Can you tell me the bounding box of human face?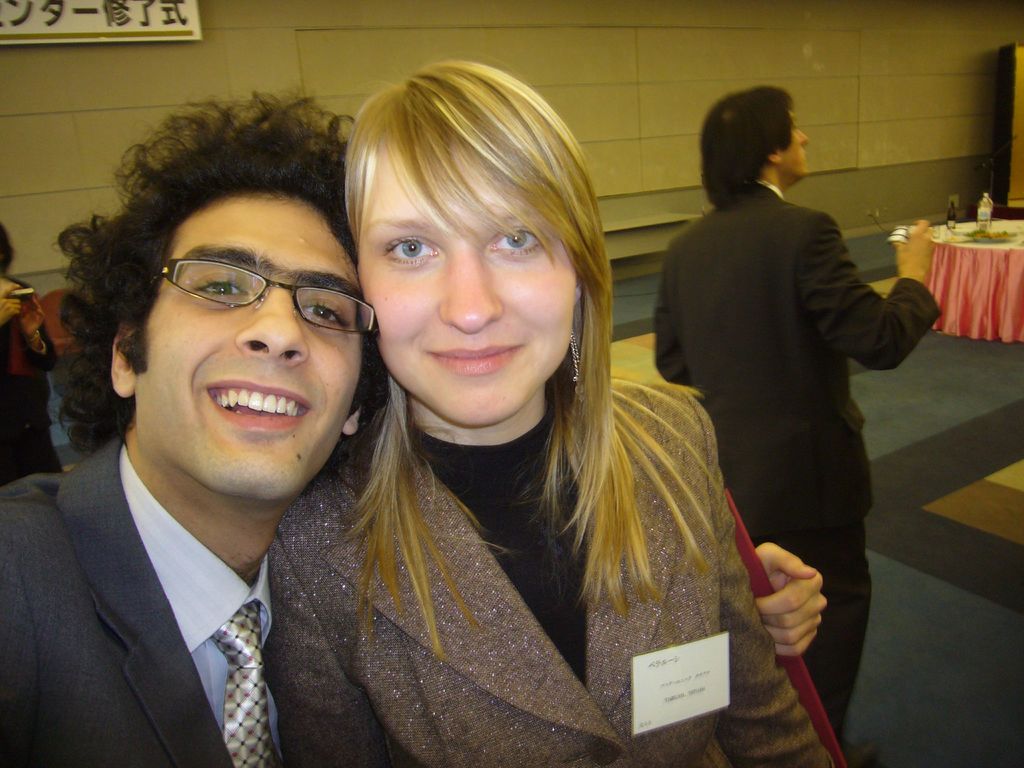
detection(779, 109, 808, 180).
